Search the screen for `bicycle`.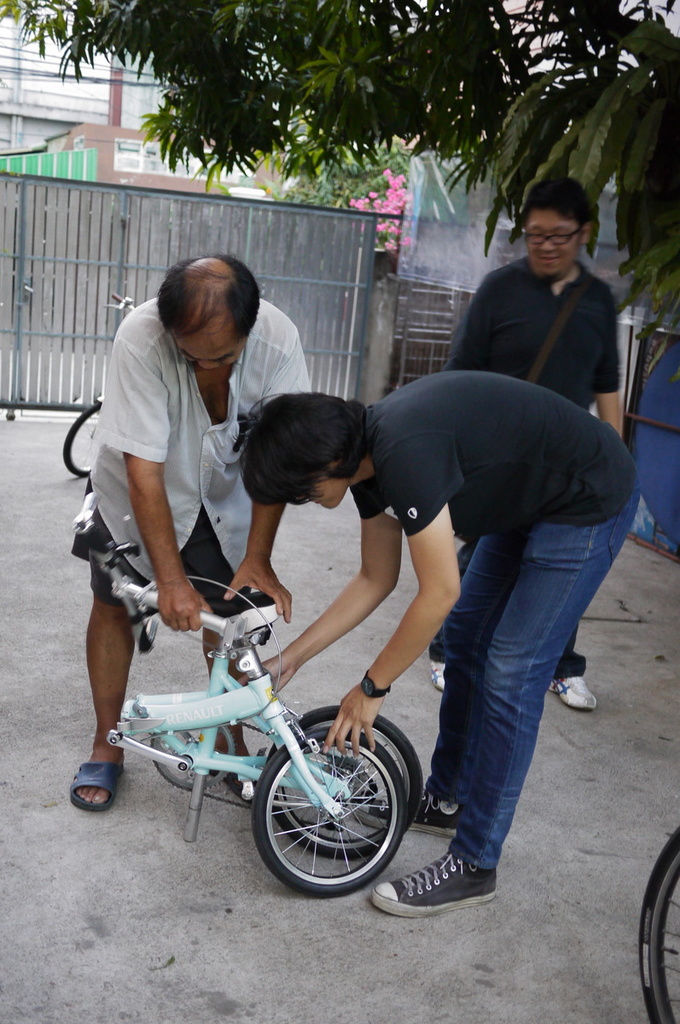
Found at (72, 492, 422, 905).
